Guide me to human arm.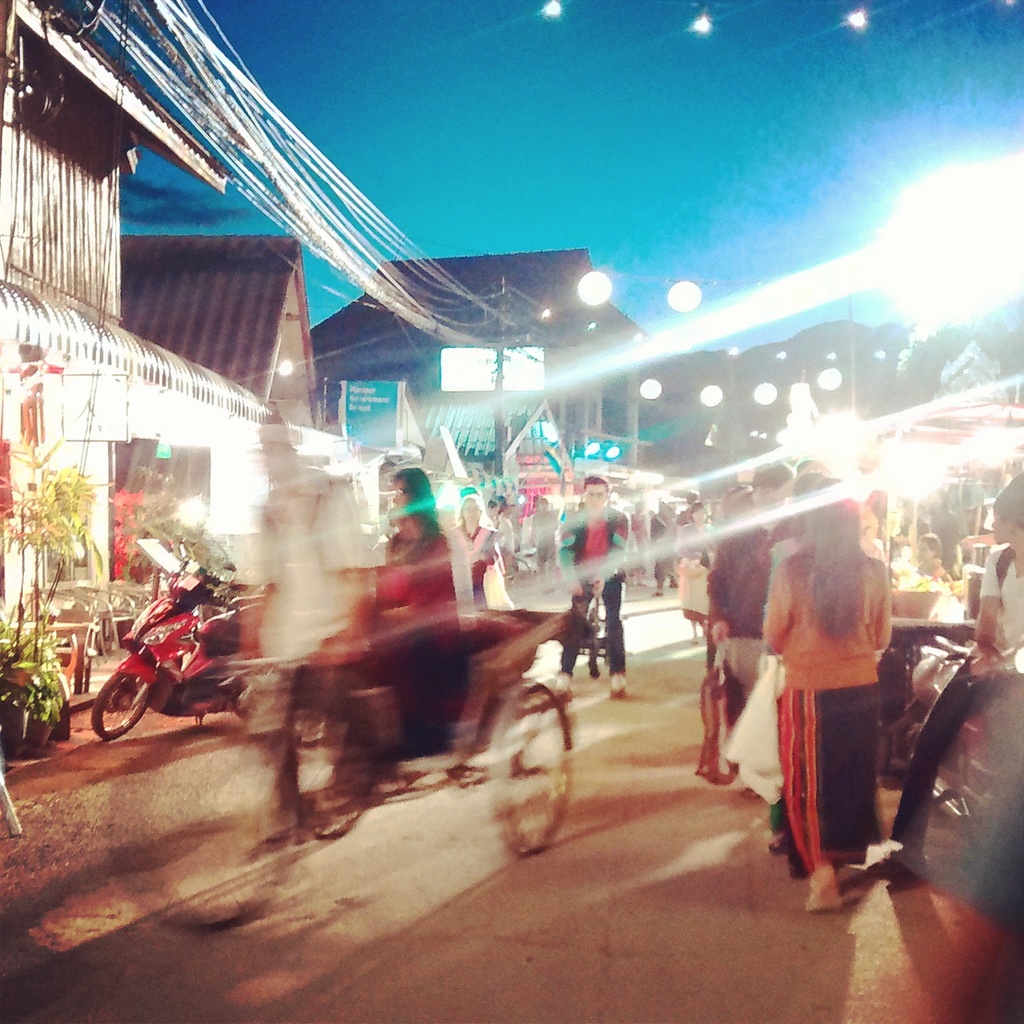
Guidance: <bbox>971, 553, 1004, 653</bbox>.
